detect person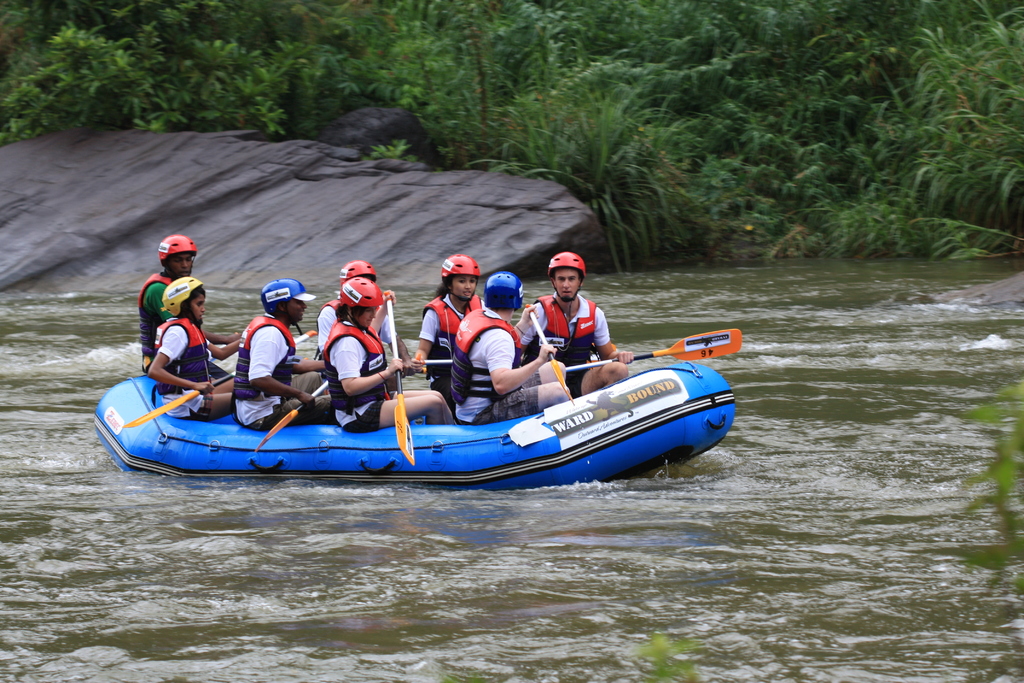
{"left": 227, "top": 274, "right": 336, "bottom": 421}
